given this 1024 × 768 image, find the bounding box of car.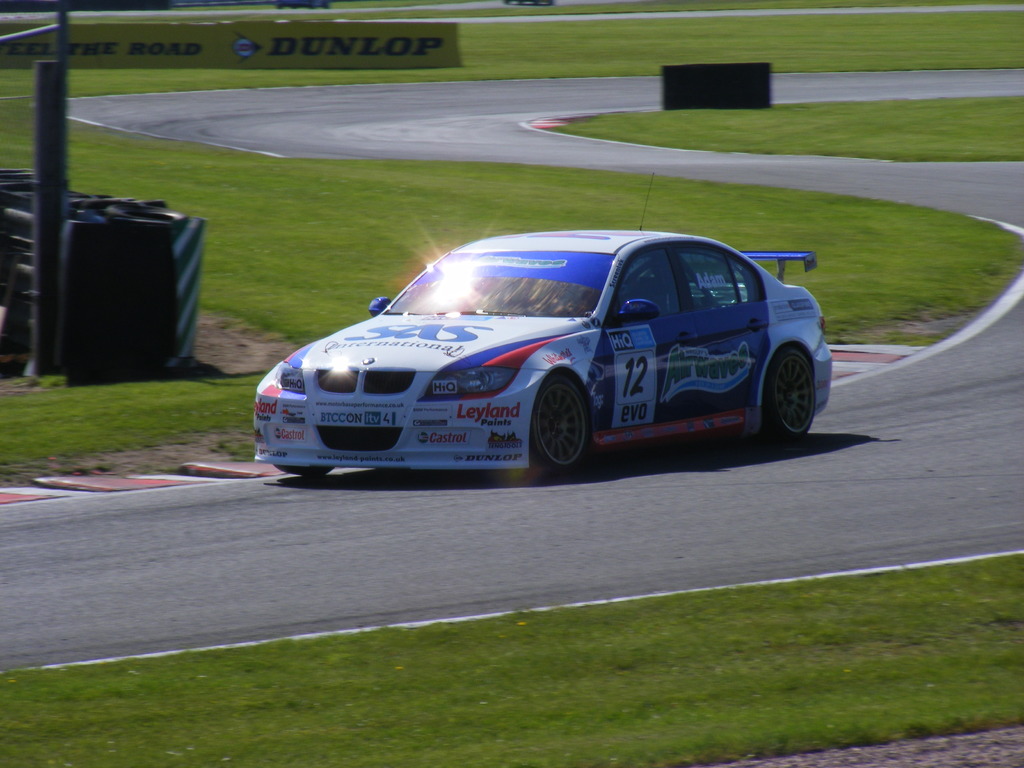
(253,223,824,488).
